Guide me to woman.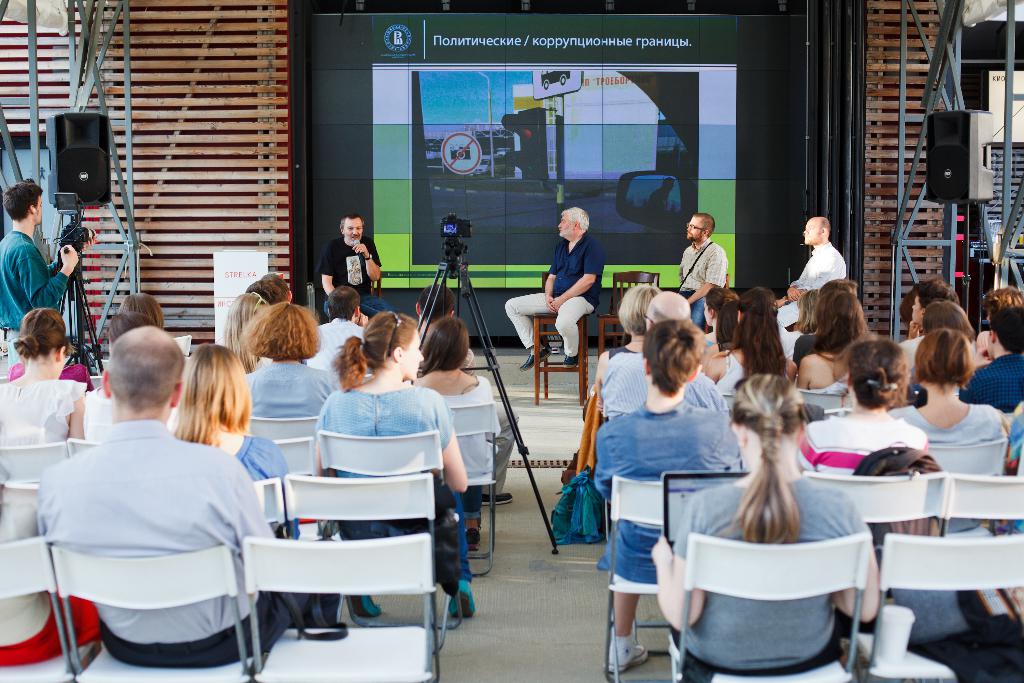
Guidance: 219:292:269:369.
